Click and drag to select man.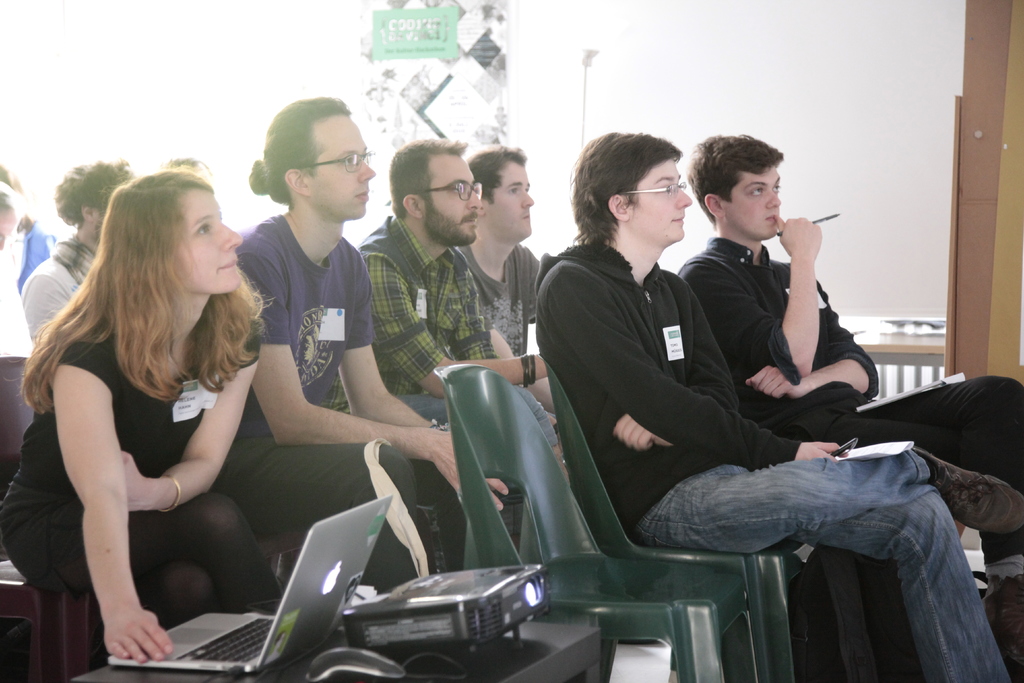
Selection: [x1=697, y1=136, x2=1023, y2=670].
